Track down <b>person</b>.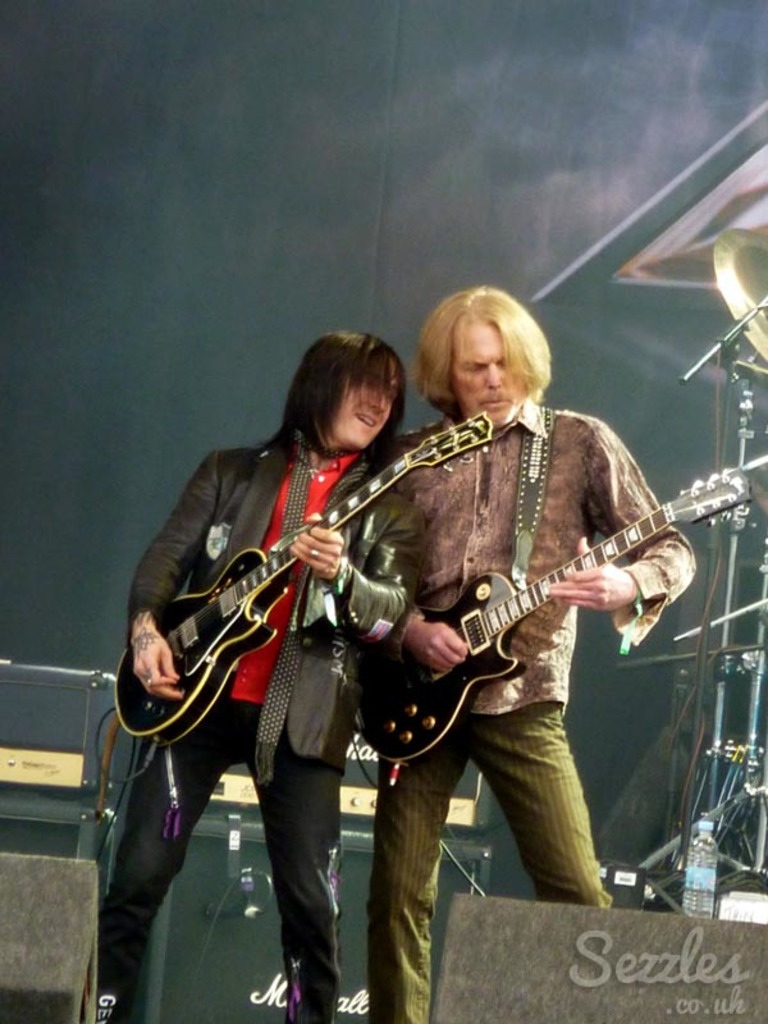
Tracked to 323/276/669/988.
